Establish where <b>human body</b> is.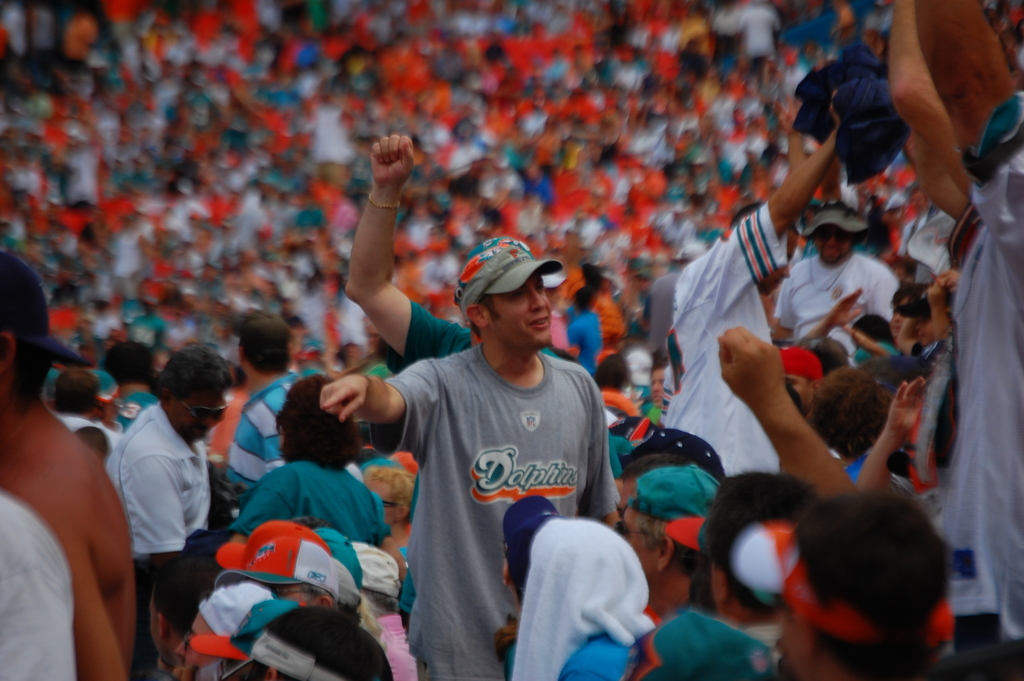
Established at <box>916,0,1023,660</box>.
